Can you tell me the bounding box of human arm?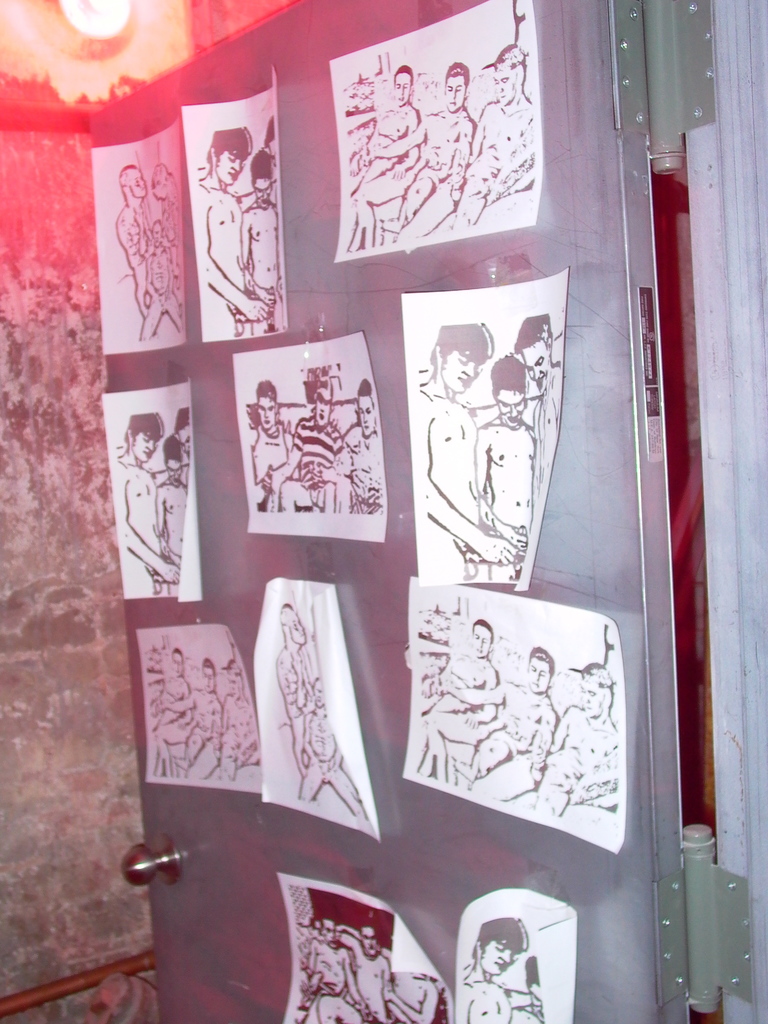
(x1=503, y1=988, x2=527, y2=1012).
